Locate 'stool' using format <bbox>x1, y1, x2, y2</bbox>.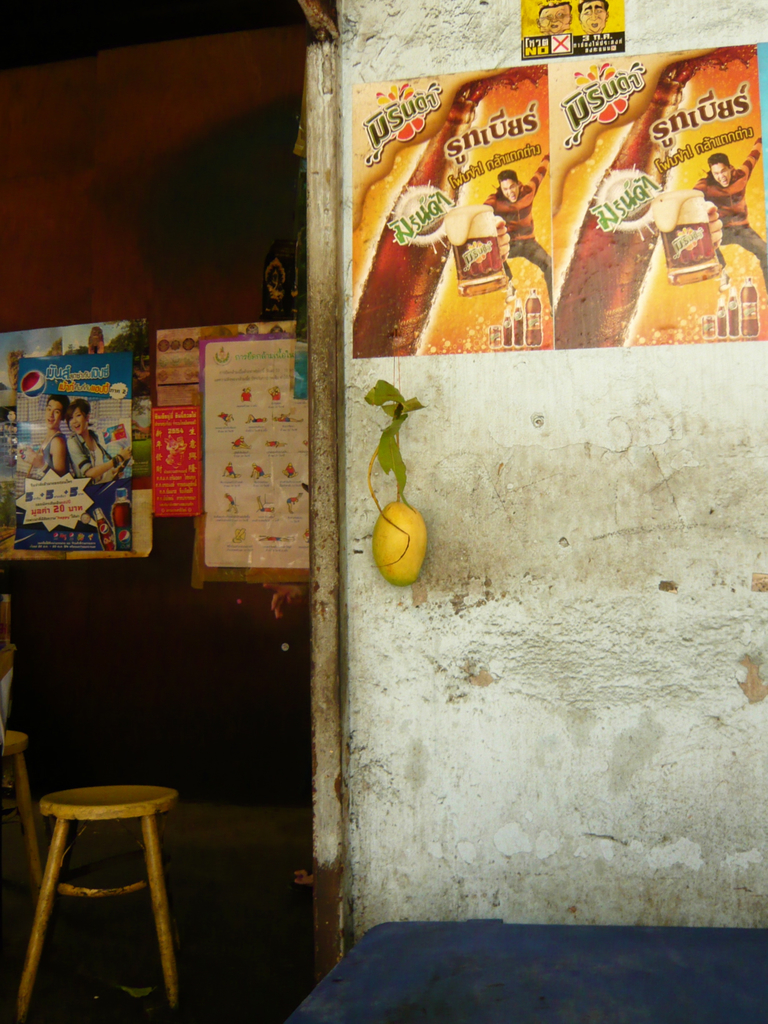
<bbox>16, 781, 180, 1019</bbox>.
